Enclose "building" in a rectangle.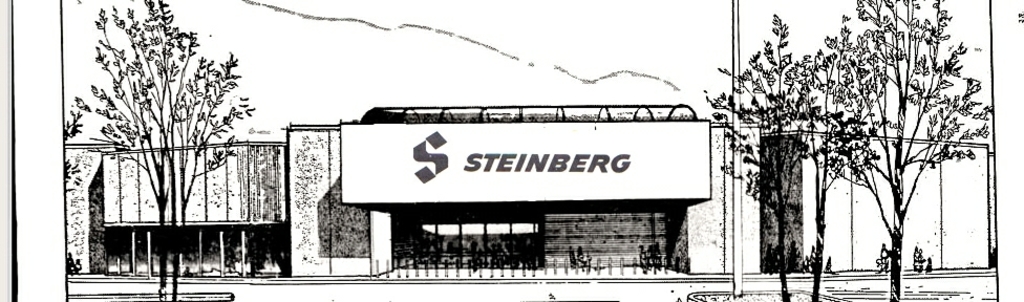
{"x1": 68, "y1": 103, "x2": 995, "y2": 274}.
